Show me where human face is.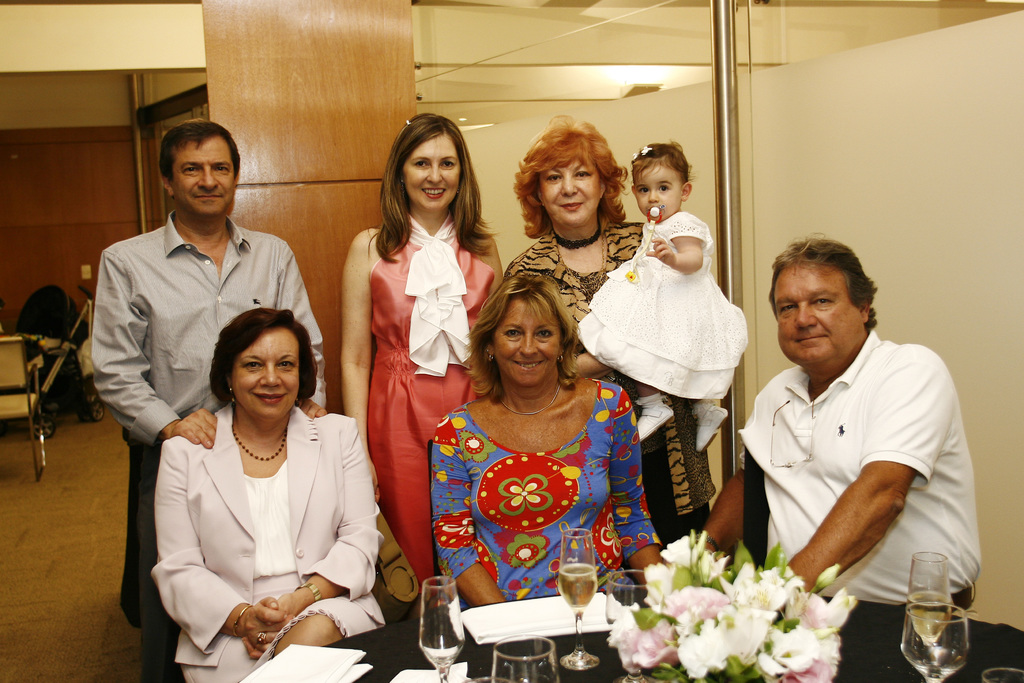
human face is at [left=171, top=139, right=230, bottom=213].
